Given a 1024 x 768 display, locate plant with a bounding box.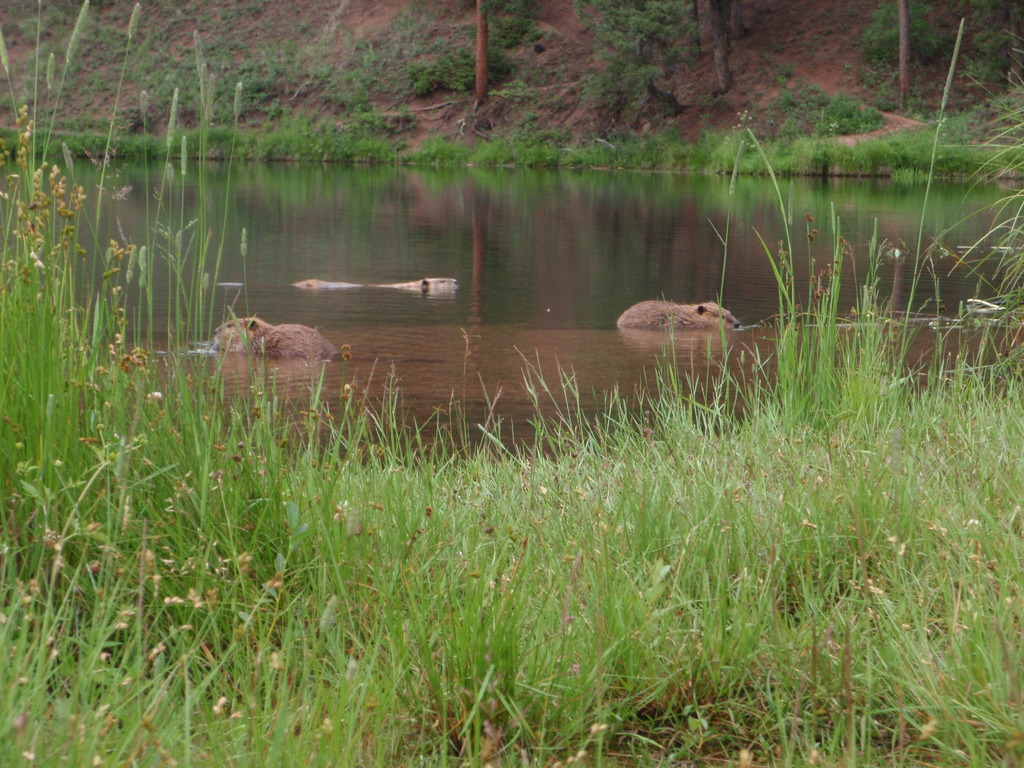
Located: box(542, 135, 568, 167).
